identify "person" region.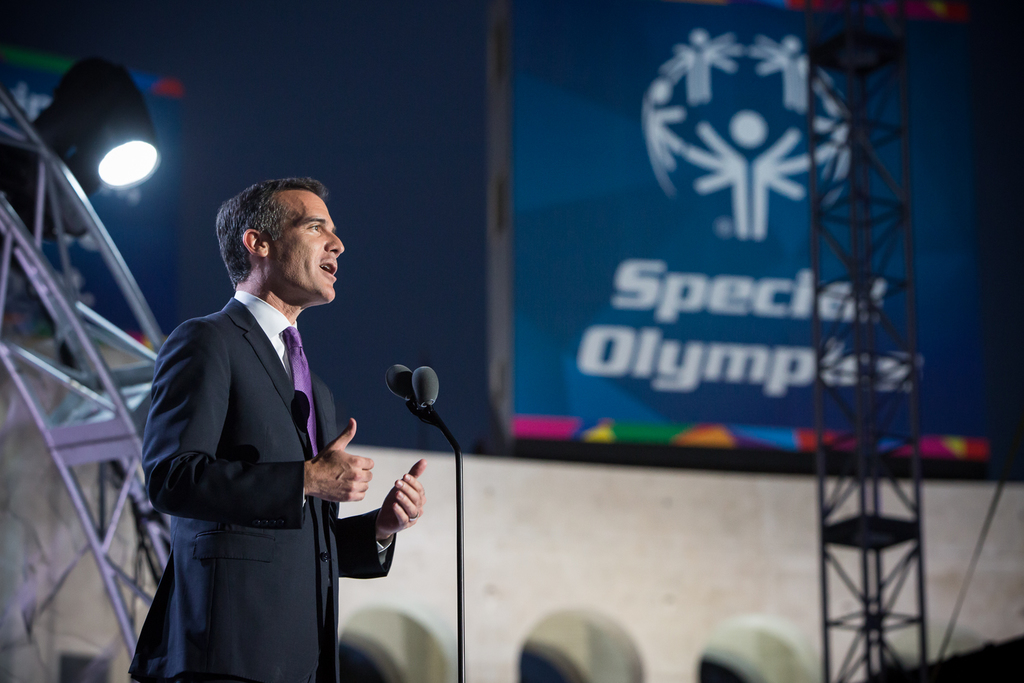
Region: x1=125 y1=180 x2=427 y2=682.
